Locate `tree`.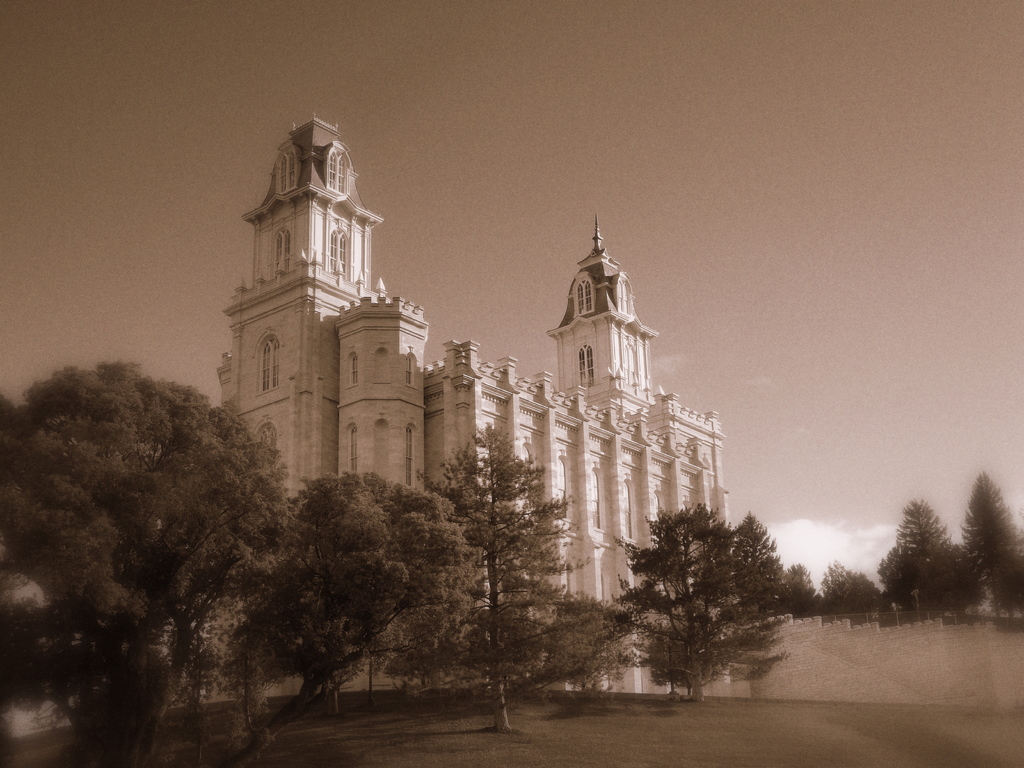
Bounding box: {"x1": 376, "y1": 420, "x2": 621, "y2": 732}.
